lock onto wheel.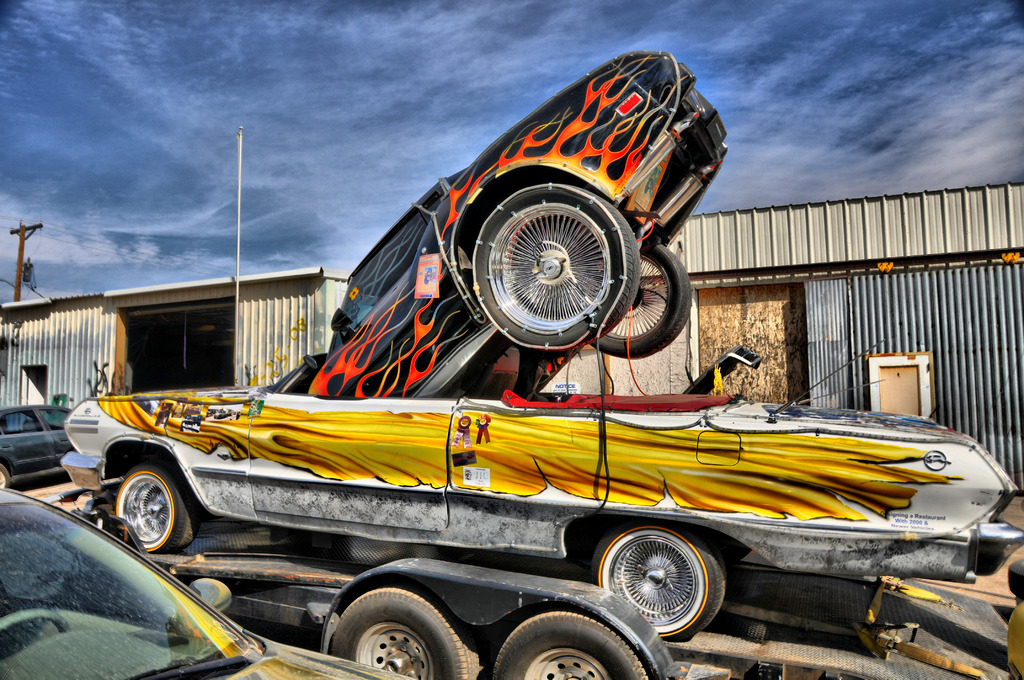
Locked: [592,243,692,360].
